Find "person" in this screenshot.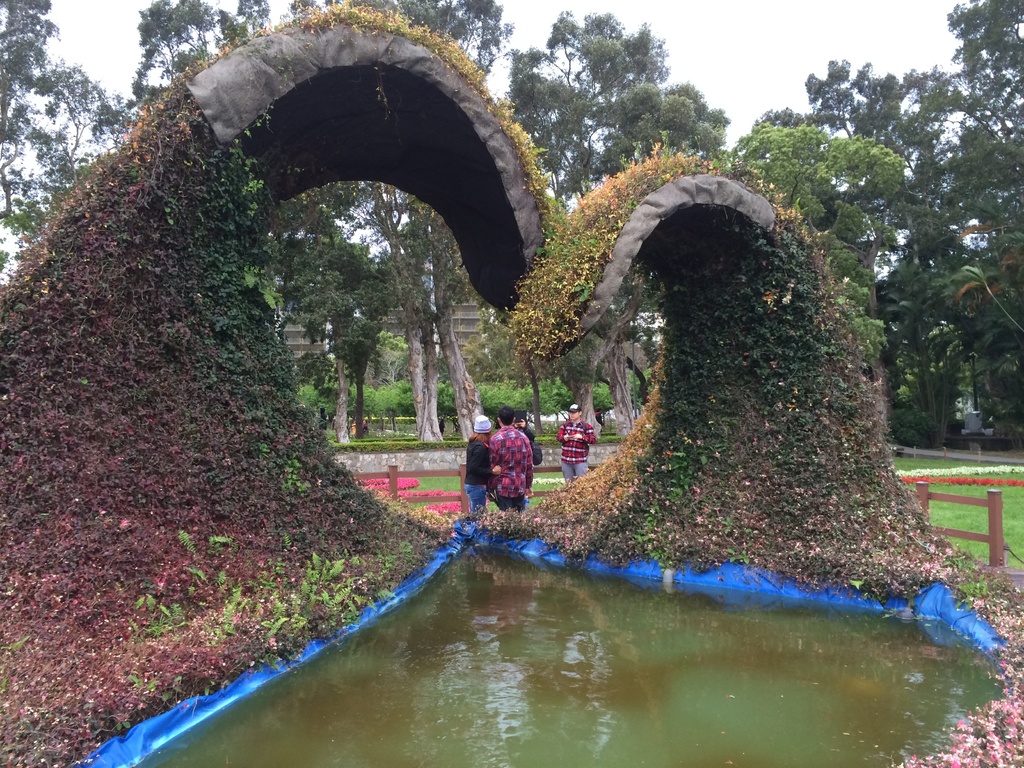
The bounding box for "person" is x1=556 y1=402 x2=596 y2=484.
